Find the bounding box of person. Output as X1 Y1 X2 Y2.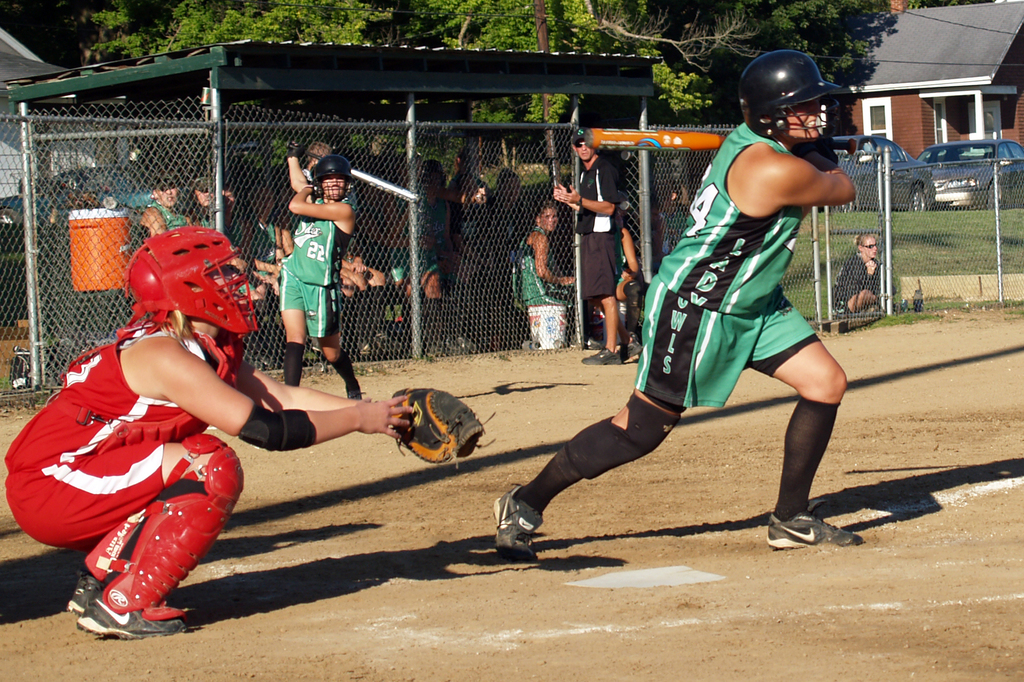
829 227 884 322.
